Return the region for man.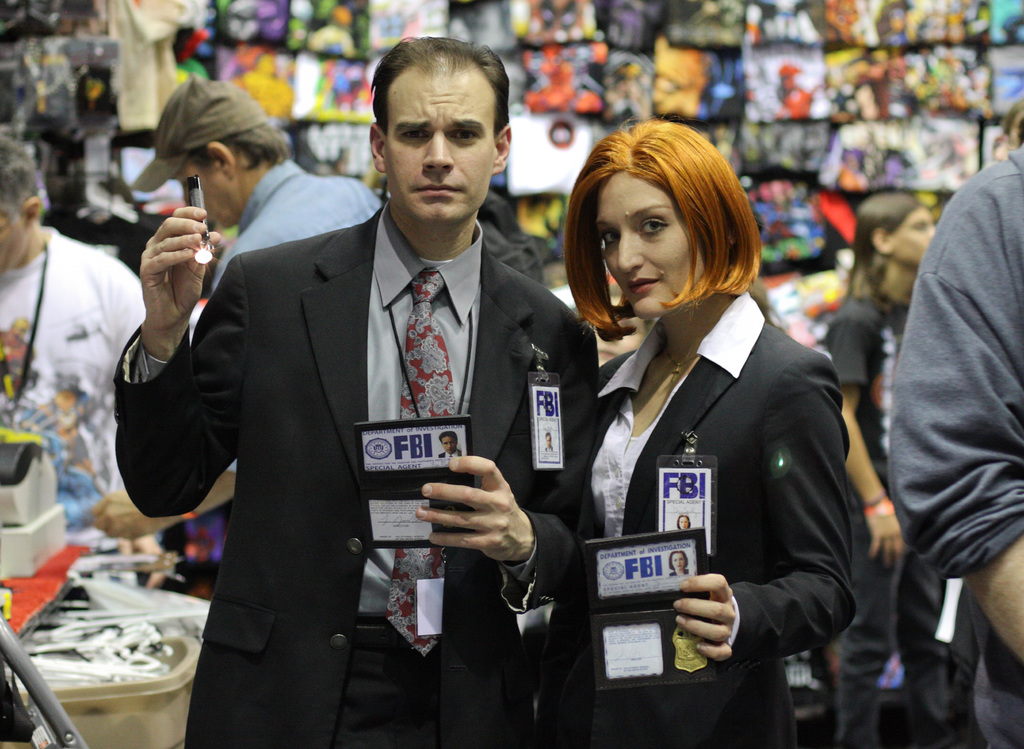
bbox=(0, 123, 199, 536).
